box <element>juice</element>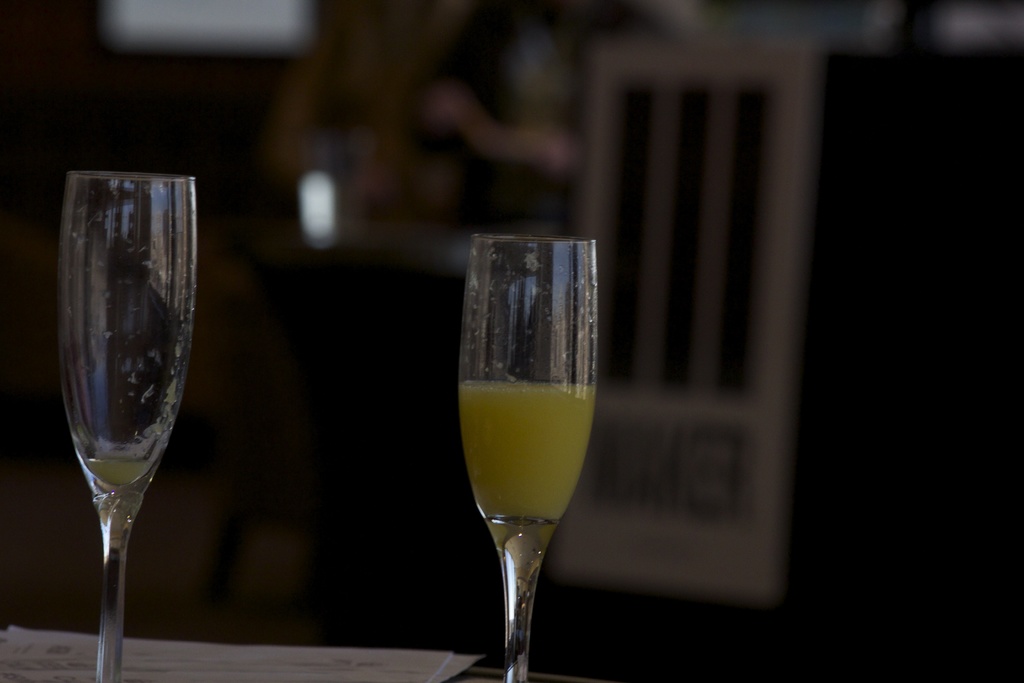
box(445, 257, 607, 641)
